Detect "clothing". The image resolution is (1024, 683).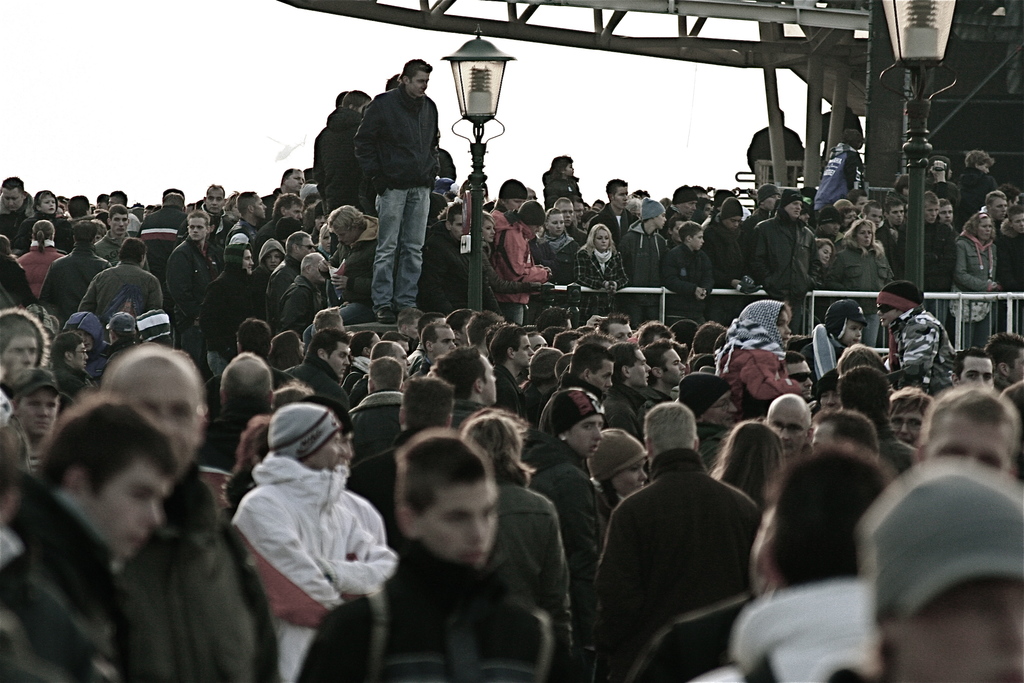
left=269, top=256, right=300, bottom=333.
